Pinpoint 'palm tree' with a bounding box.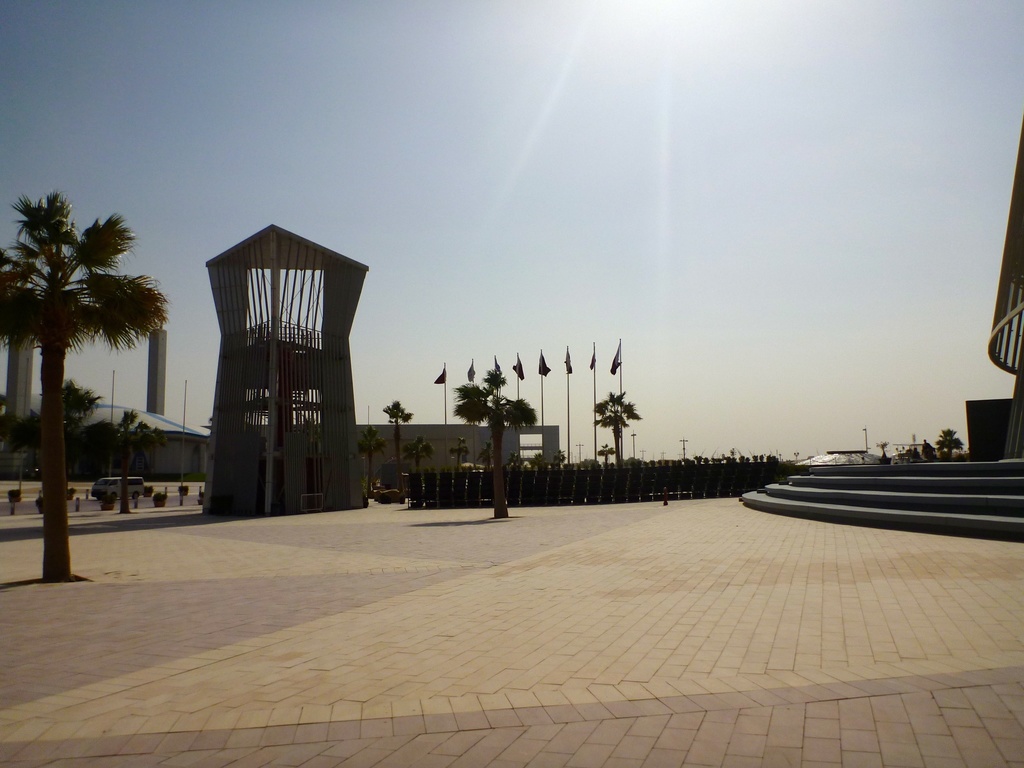
box=[0, 191, 172, 583].
